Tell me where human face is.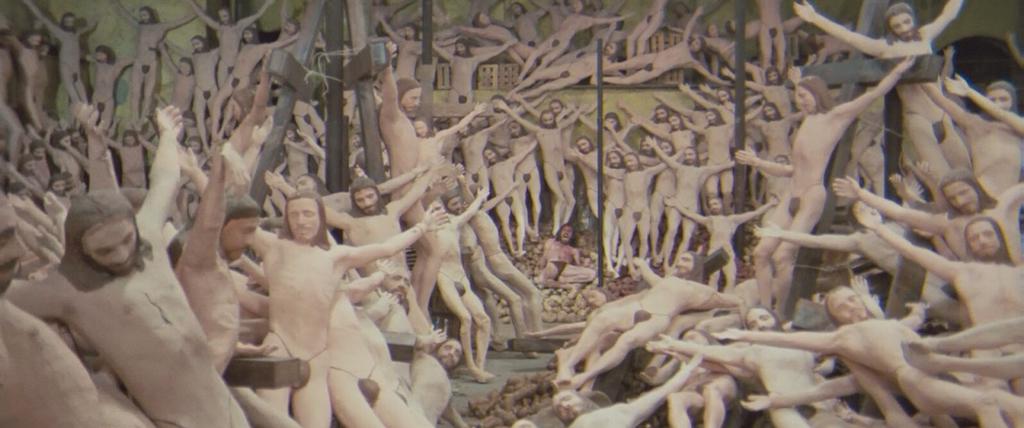
human face is at l=947, t=183, r=981, b=215.
